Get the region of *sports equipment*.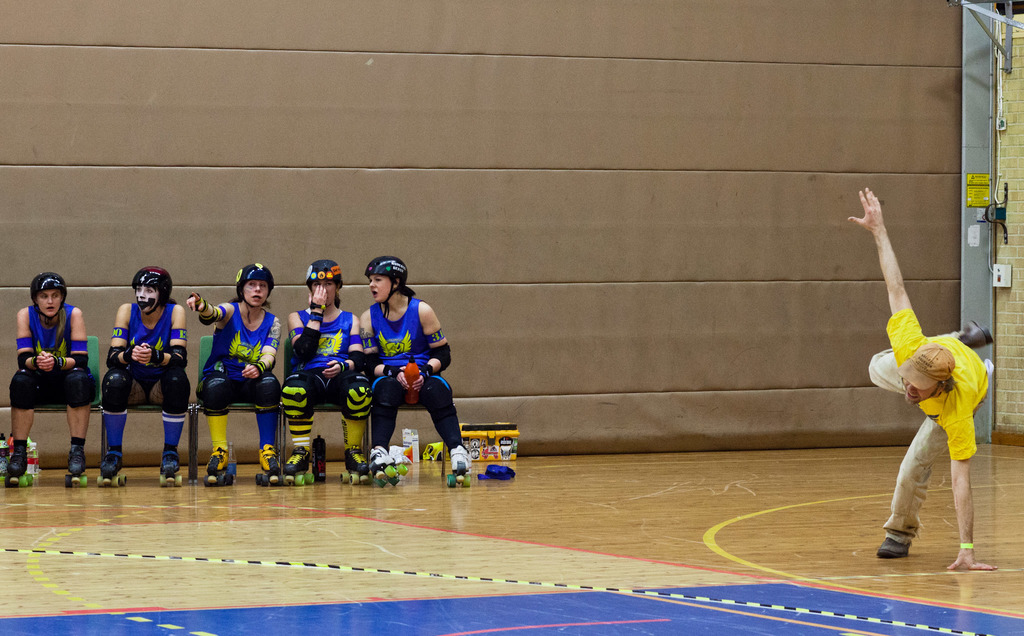
30, 273, 67, 321.
